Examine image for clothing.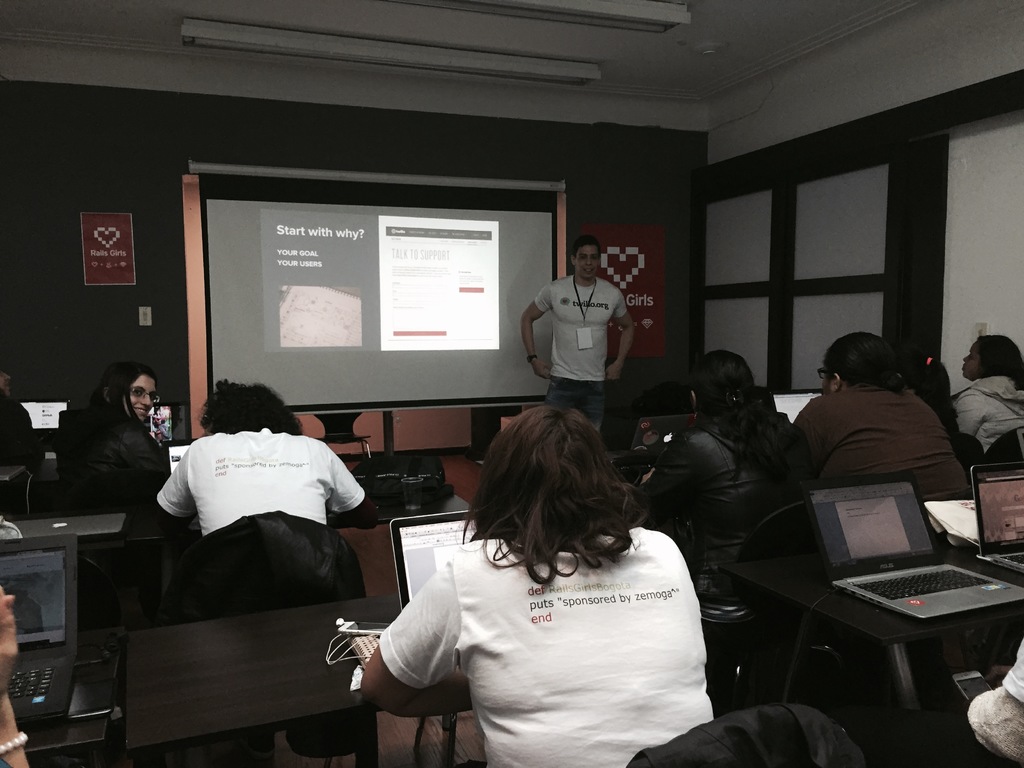
Examination result: {"x1": 522, "y1": 280, "x2": 618, "y2": 382}.
